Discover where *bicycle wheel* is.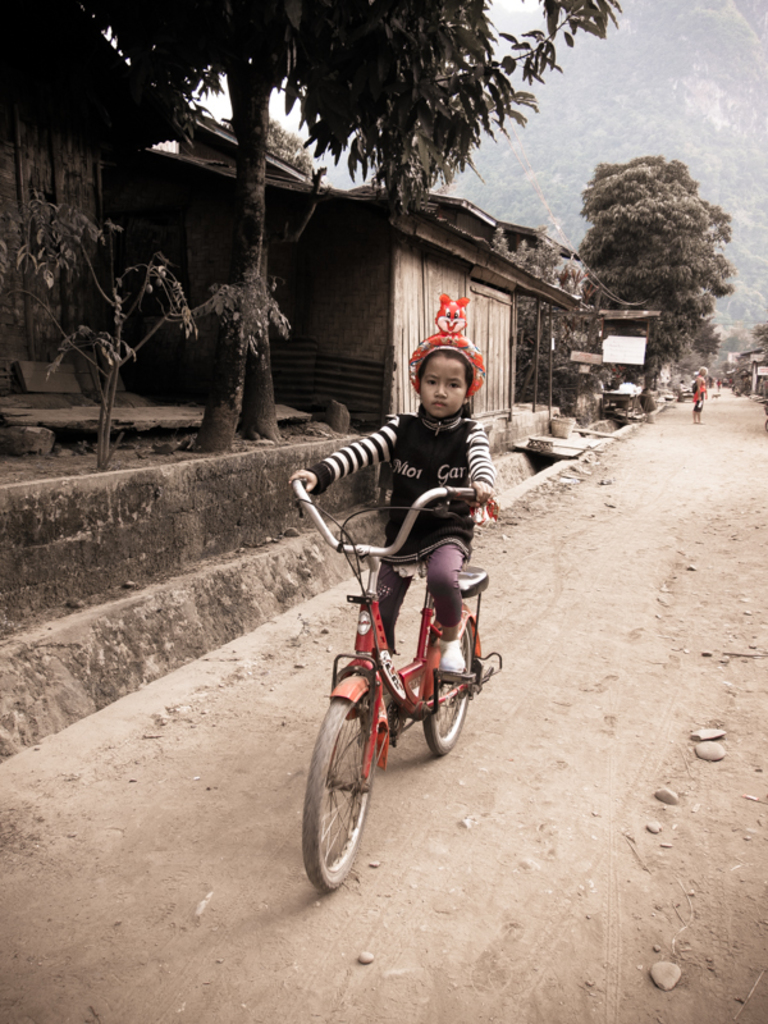
Discovered at [417,603,475,759].
